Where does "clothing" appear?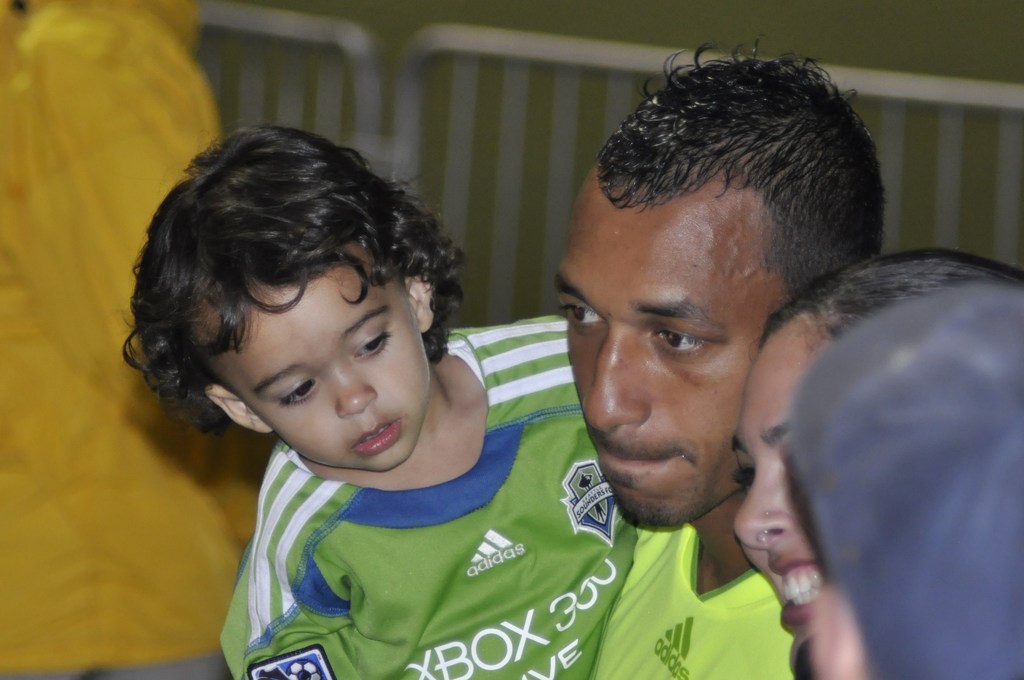
Appears at pyautogui.locateOnScreen(0, 0, 278, 679).
